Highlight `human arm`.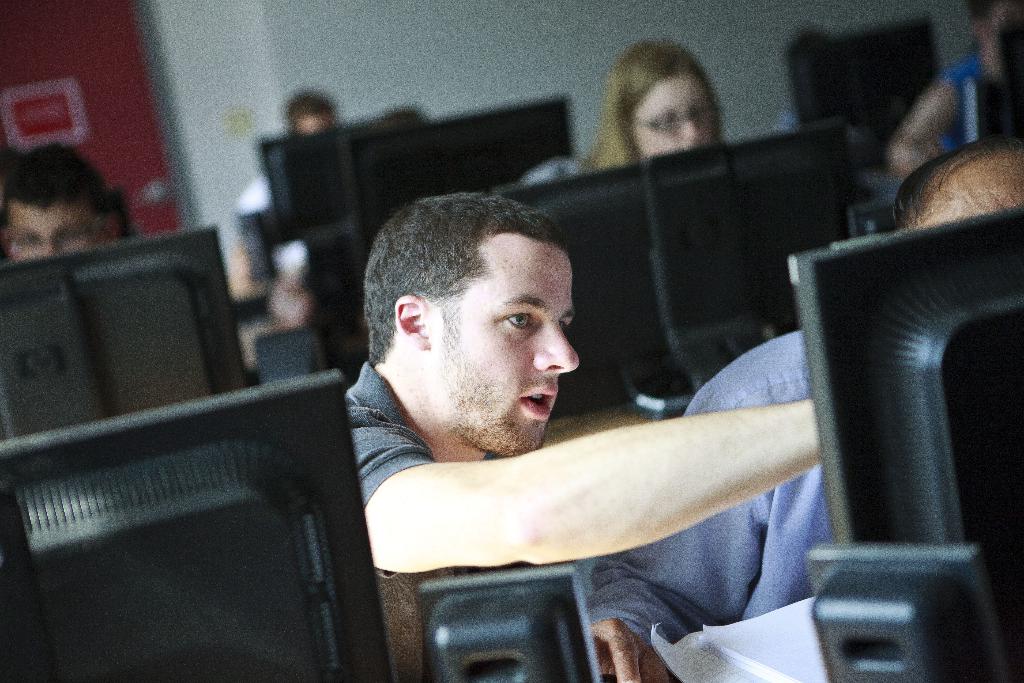
Highlighted region: {"left": 888, "top": 74, "right": 963, "bottom": 182}.
